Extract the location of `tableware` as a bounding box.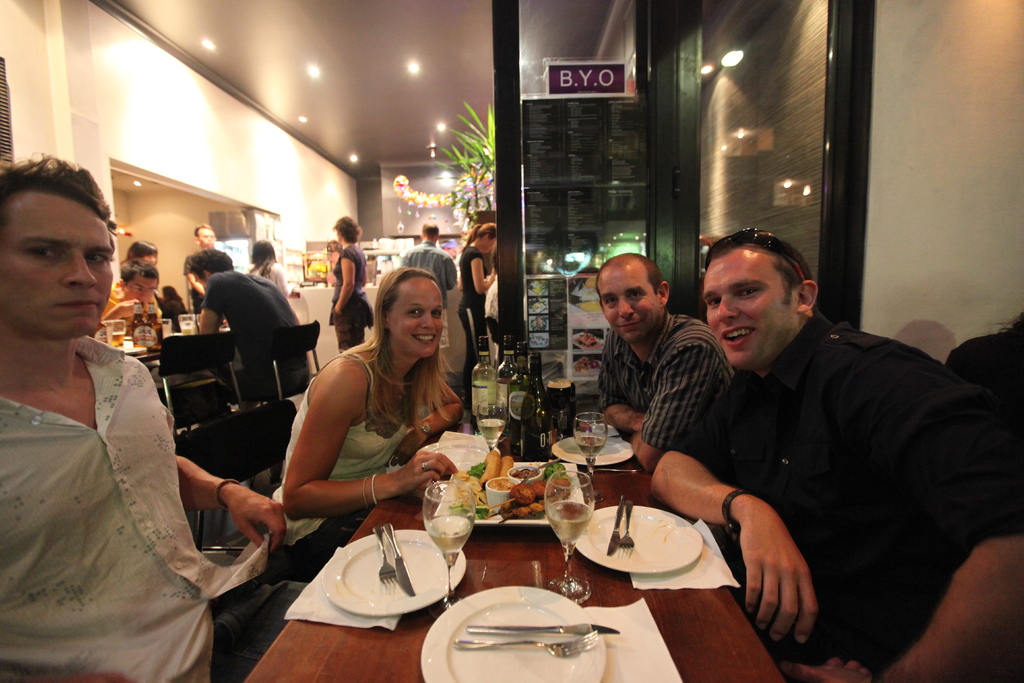
bbox=[431, 458, 588, 520].
